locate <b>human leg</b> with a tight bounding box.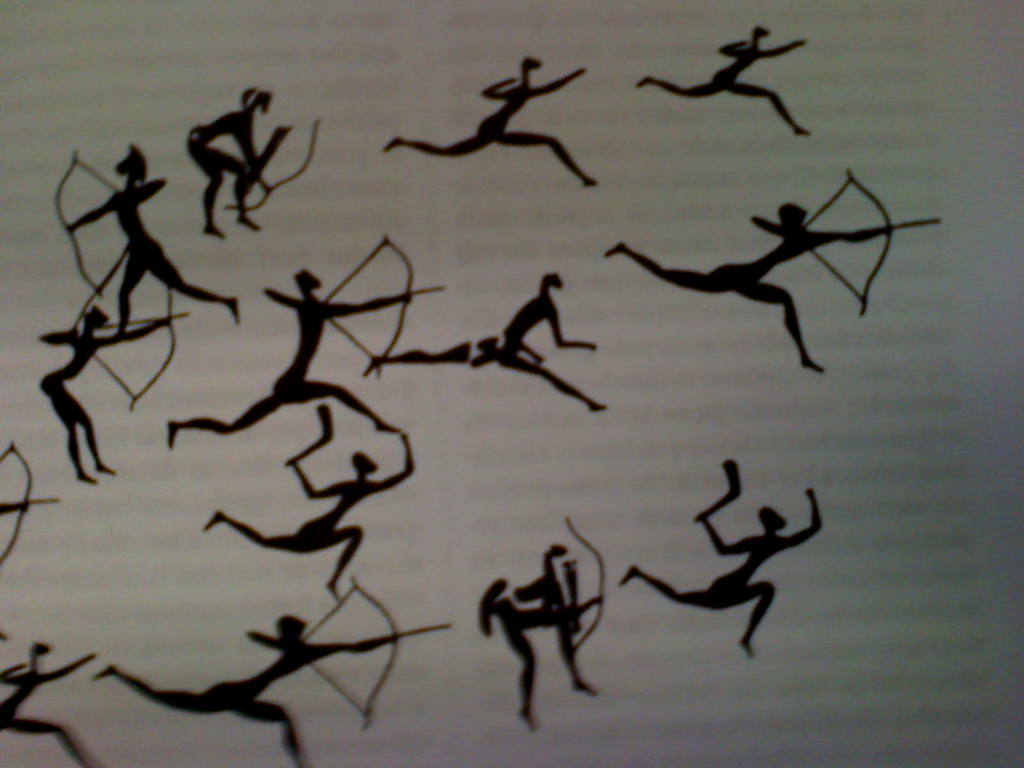
{"x1": 495, "y1": 129, "x2": 598, "y2": 187}.
